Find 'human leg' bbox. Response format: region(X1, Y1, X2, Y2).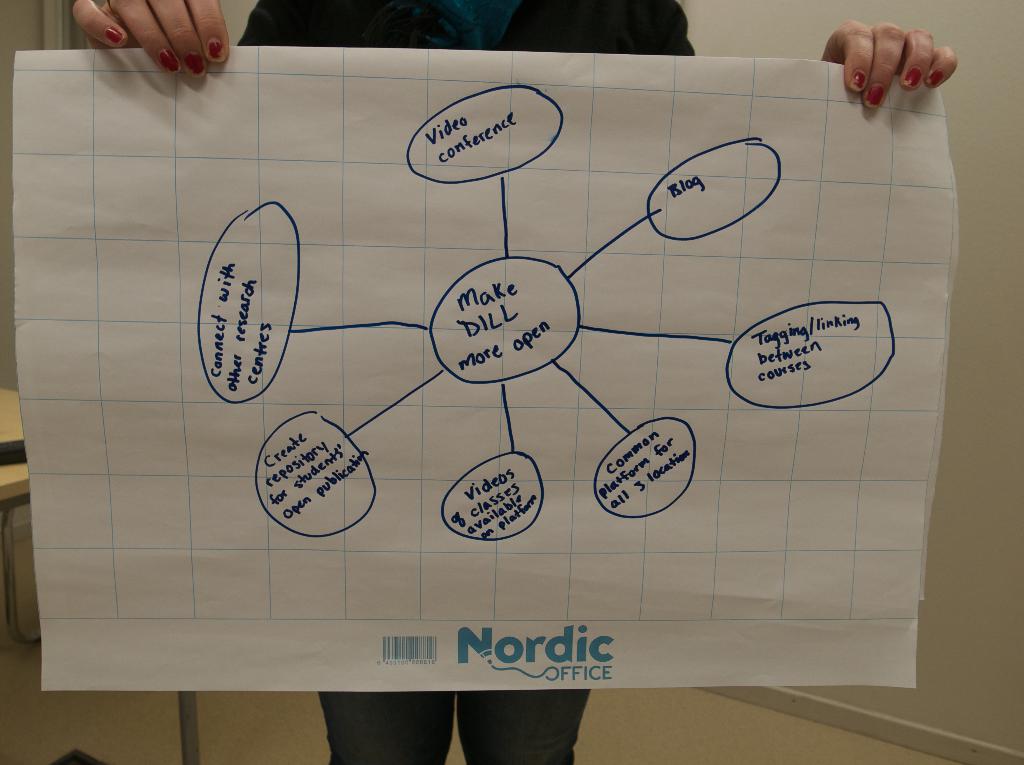
region(317, 688, 453, 762).
